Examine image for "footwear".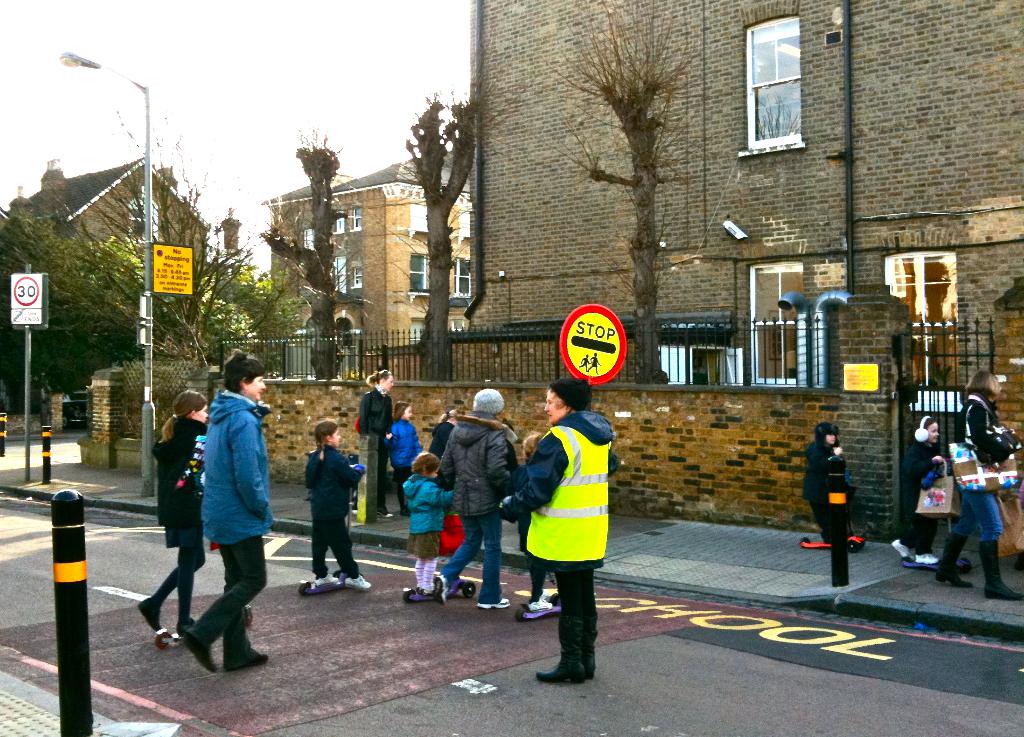
Examination result: (227, 651, 270, 670).
